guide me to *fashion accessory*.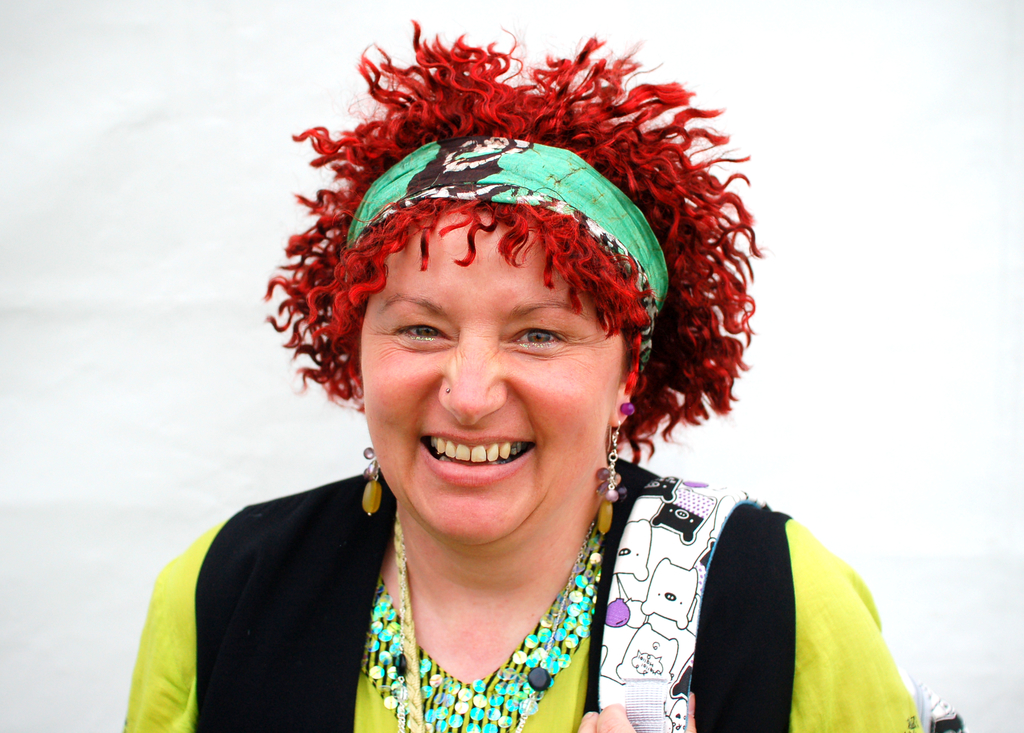
Guidance: {"x1": 594, "y1": 424, "x2": 621, "y2": 535}.
